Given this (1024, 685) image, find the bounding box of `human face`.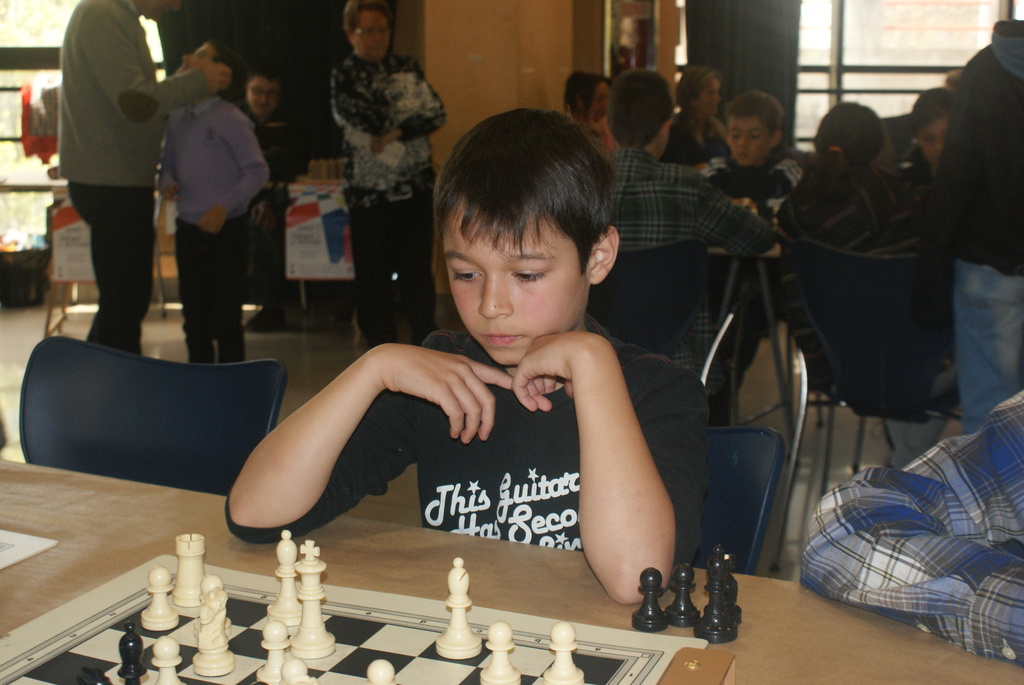
{"left": 350, "top": 8, "right": 391, "bottom": 66}.
